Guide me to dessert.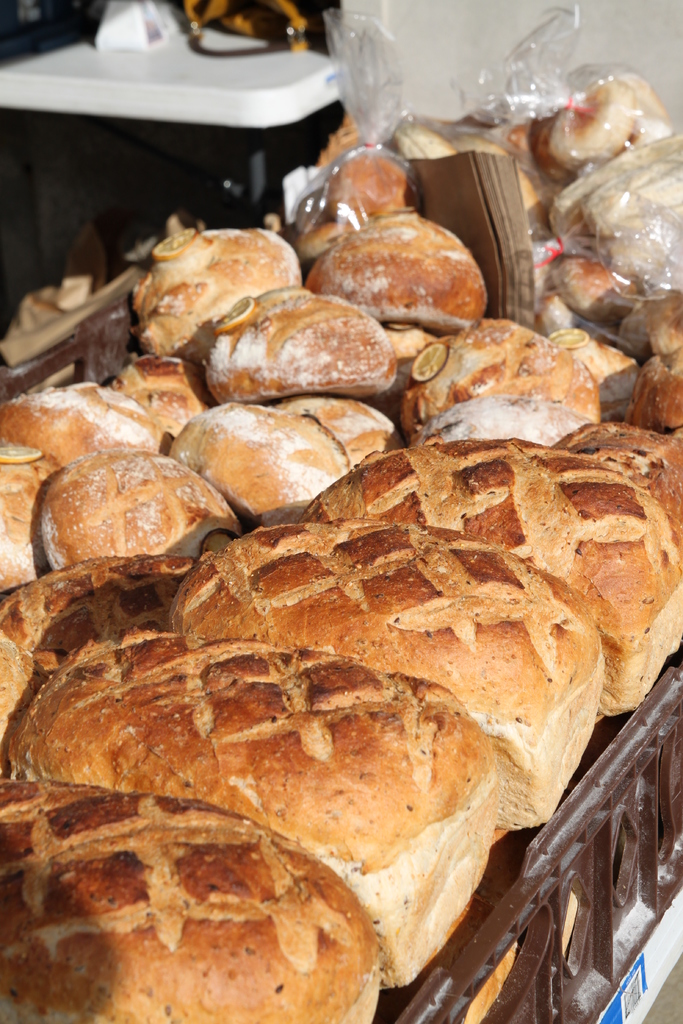
Guidance: pyautogui.locateOnScreen(22, 791, 415, 1018).
